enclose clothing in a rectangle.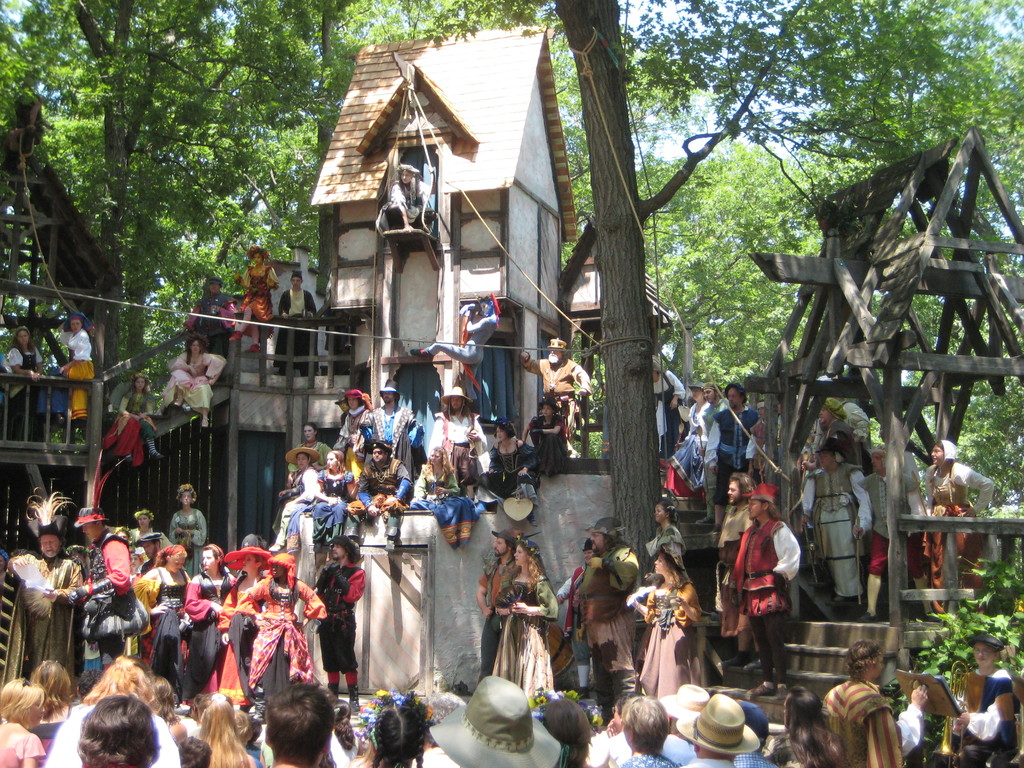
[7, 348, 47, 451].
